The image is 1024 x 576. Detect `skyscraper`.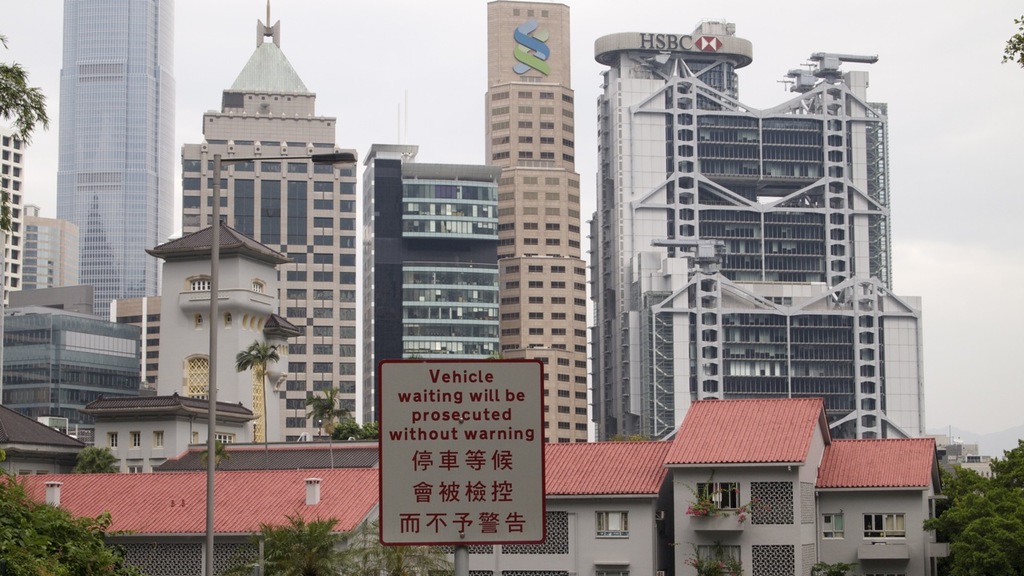
Detection: bbox=[146, 0, 371, 438].
